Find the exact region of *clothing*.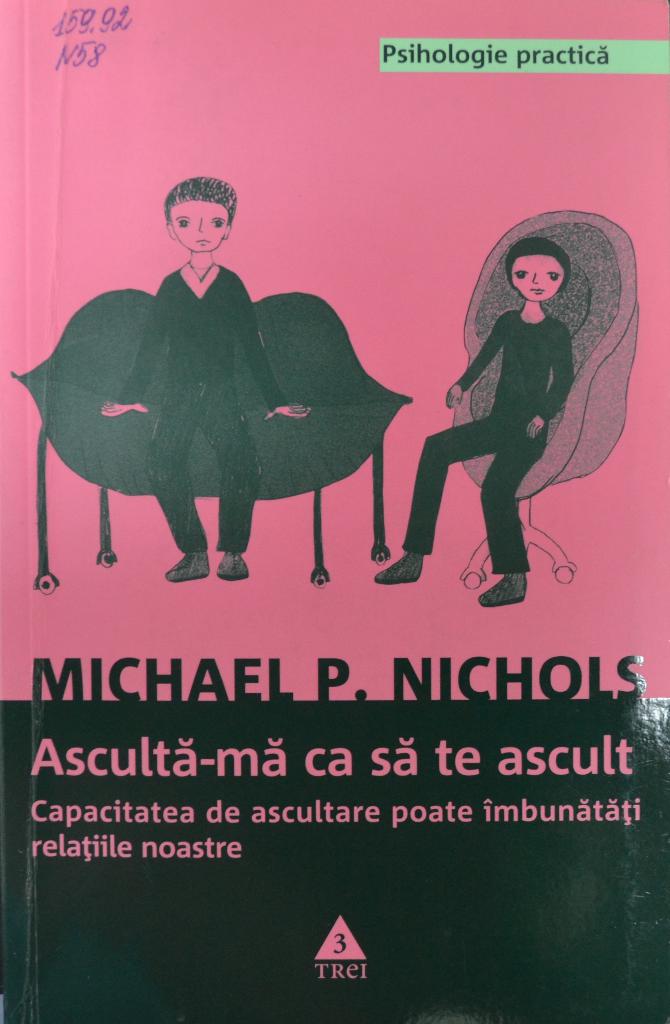
Exact region: pyautogui.locateOnScreen(116, 259, 291, 552).
